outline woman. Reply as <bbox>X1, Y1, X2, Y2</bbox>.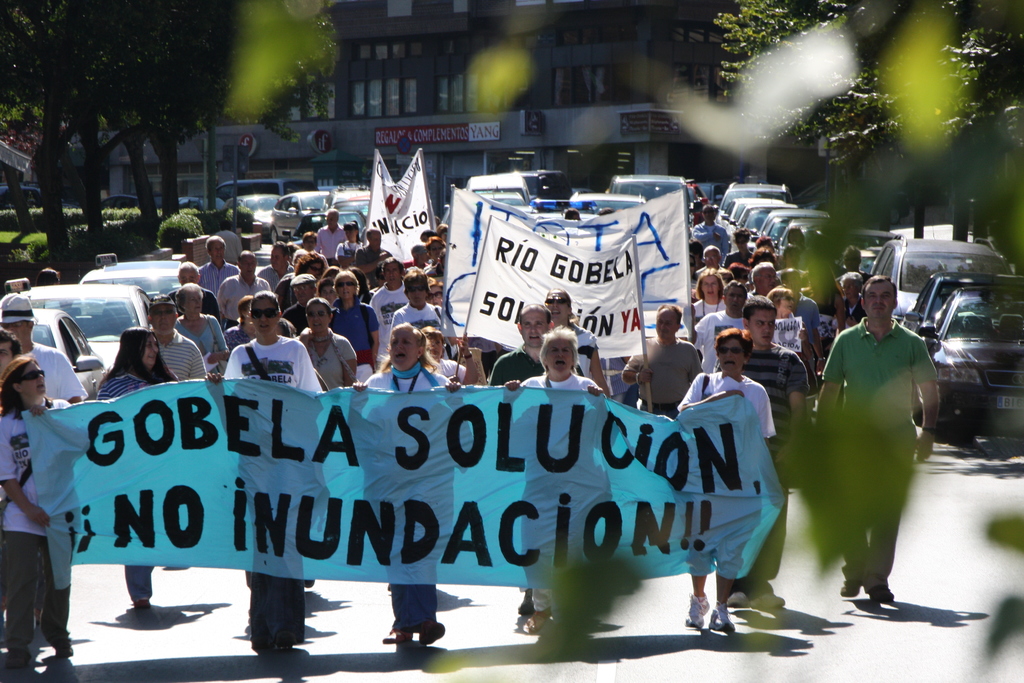
<bbox>173, 283, 229, 381</bbox>.
